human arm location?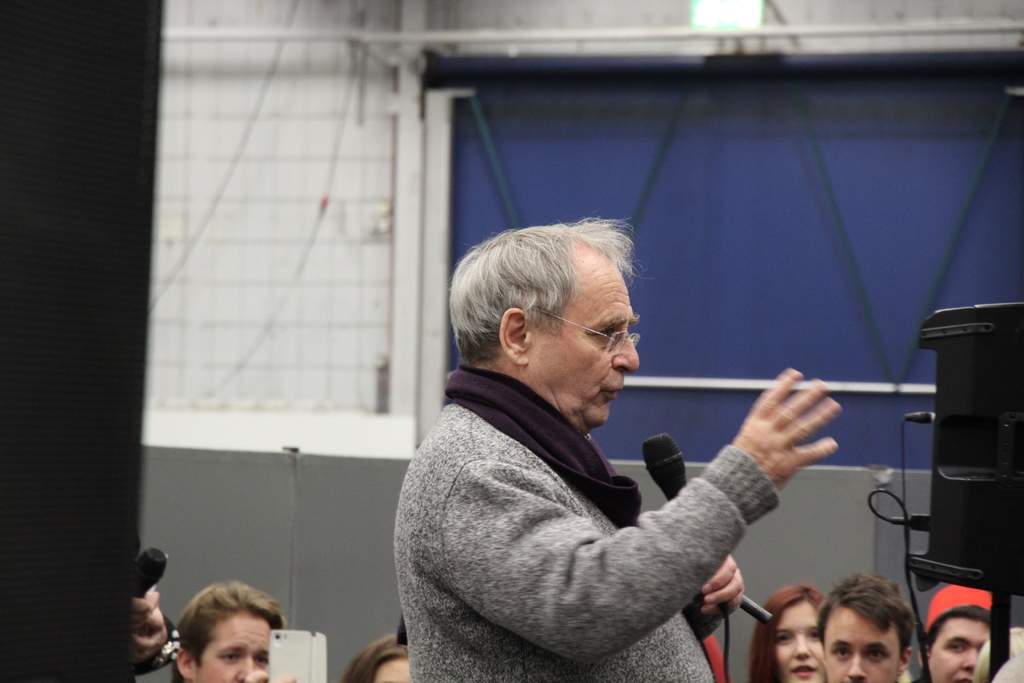
239/661/301/682
